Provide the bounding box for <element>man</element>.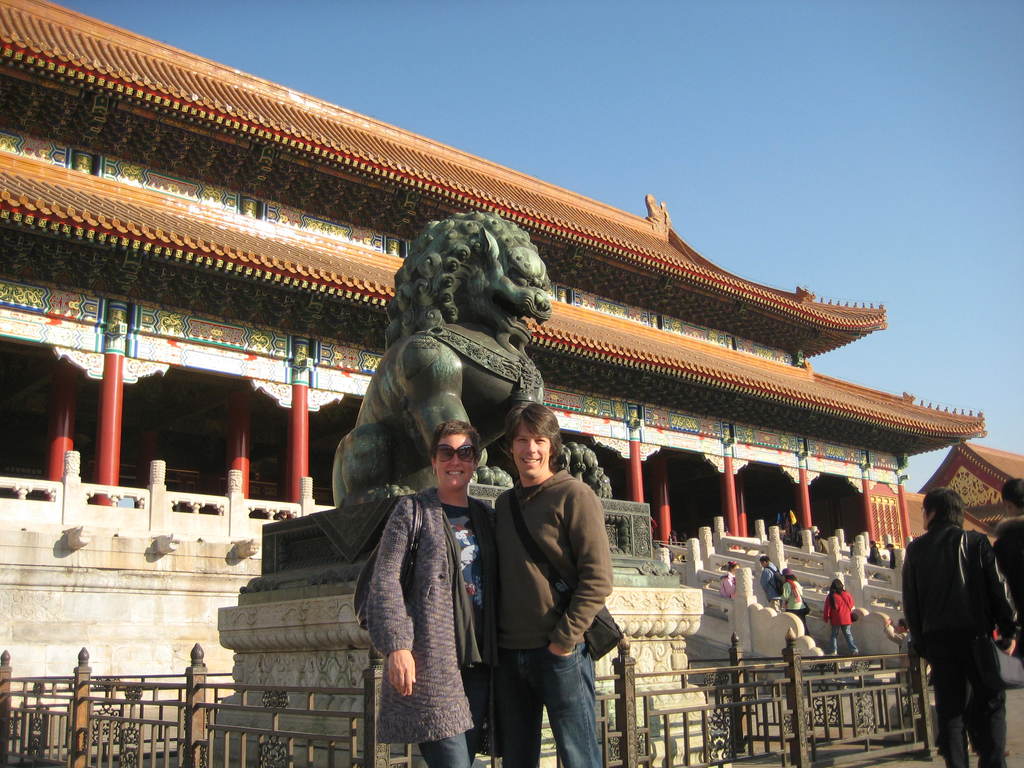
box=[911, 491, 1013, 748].
